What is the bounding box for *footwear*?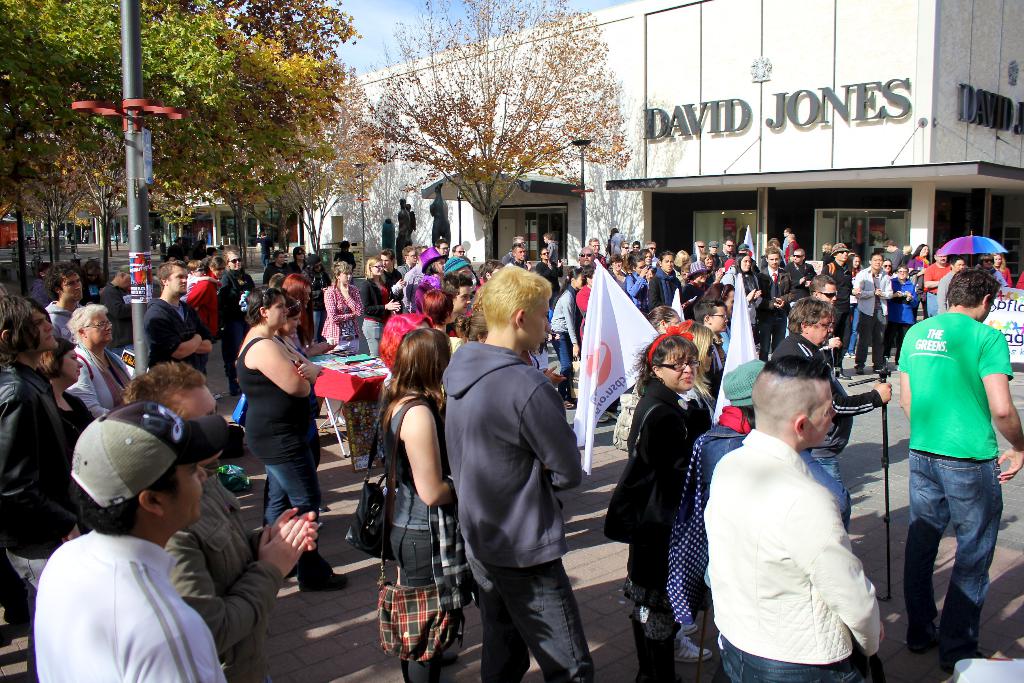
Rect(906, 614, 938, 652).
